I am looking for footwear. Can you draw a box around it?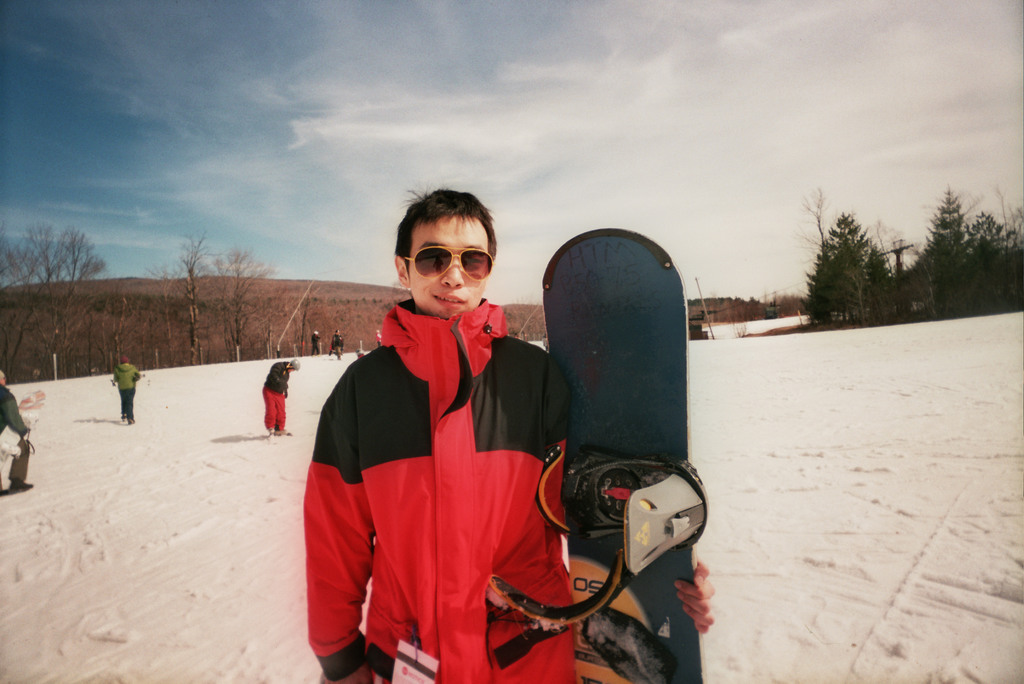
Sure, the bounding box is region(266, 425, 271, 435).
